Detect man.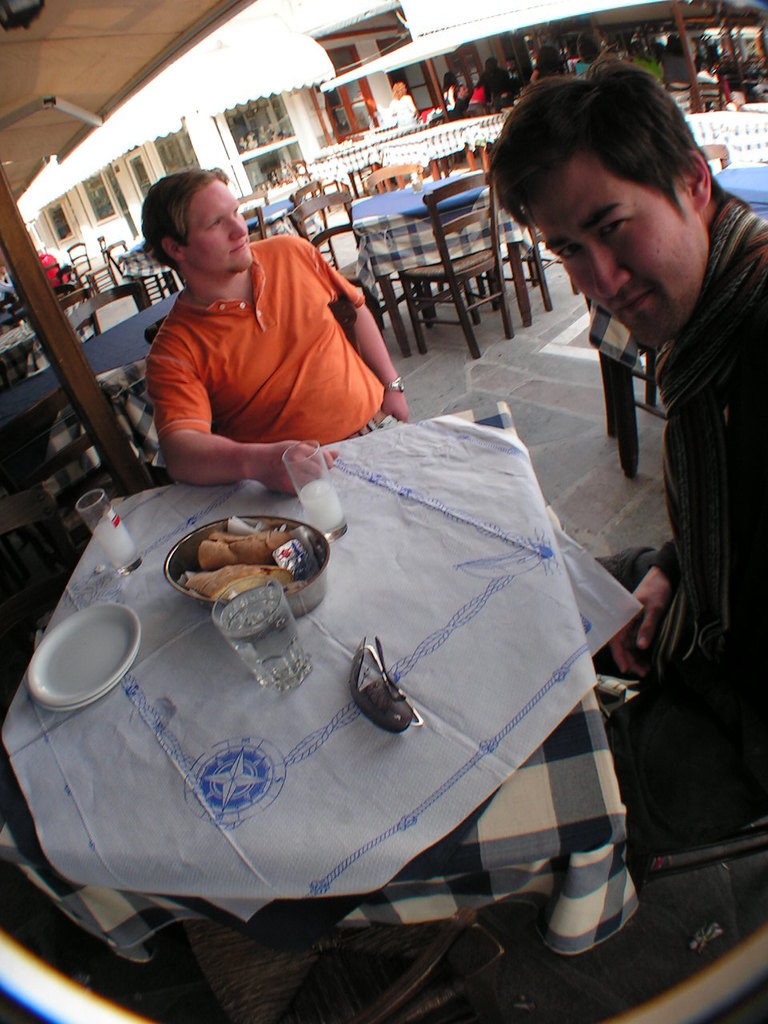
Detected at <box>477,49,767,863</box>.
